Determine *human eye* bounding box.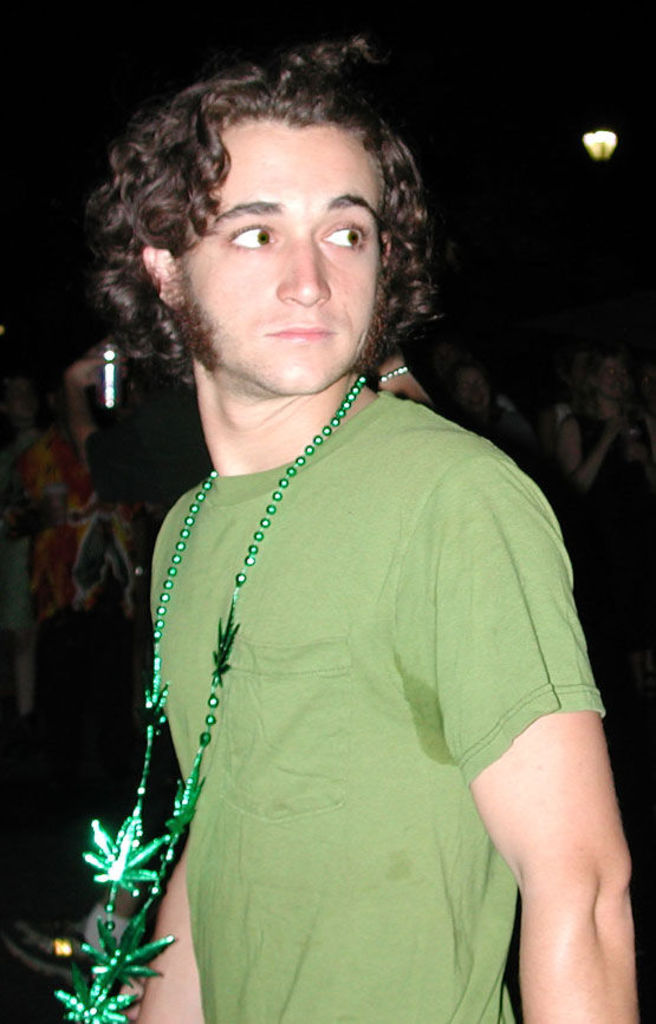
Determined: box(210, 195, 285, 263).
